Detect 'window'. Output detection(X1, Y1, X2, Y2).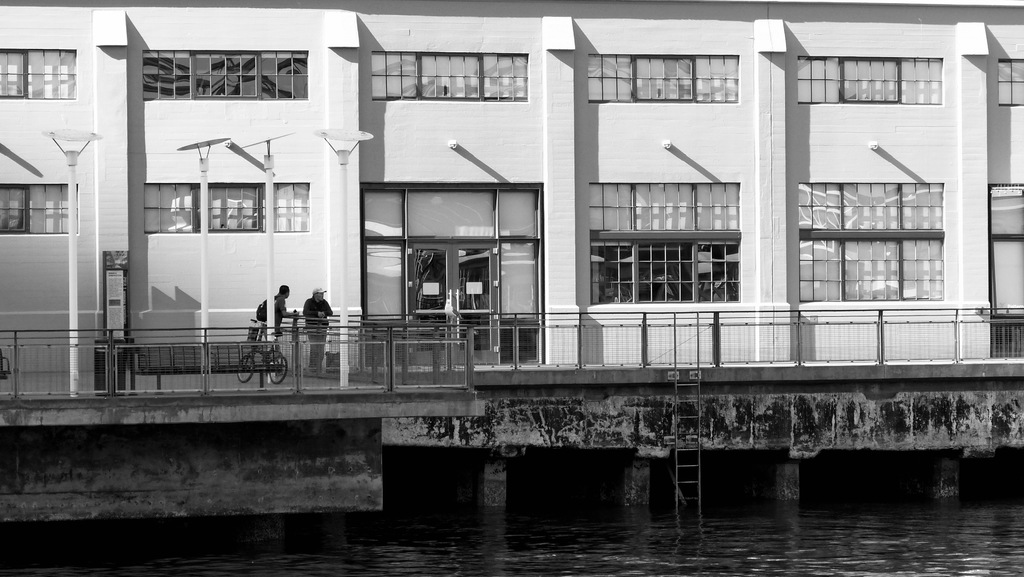
detection(799, 160, 952, 304).
